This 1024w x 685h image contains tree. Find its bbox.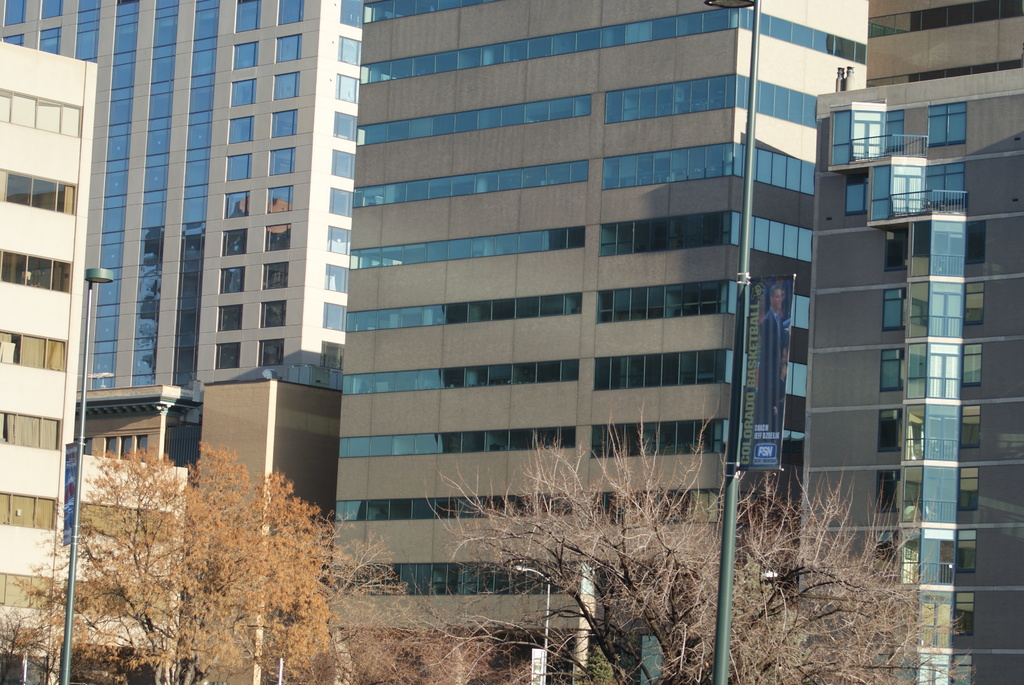
{"left": 392, "top": 405, "right": 971, "bottom": 684}.
